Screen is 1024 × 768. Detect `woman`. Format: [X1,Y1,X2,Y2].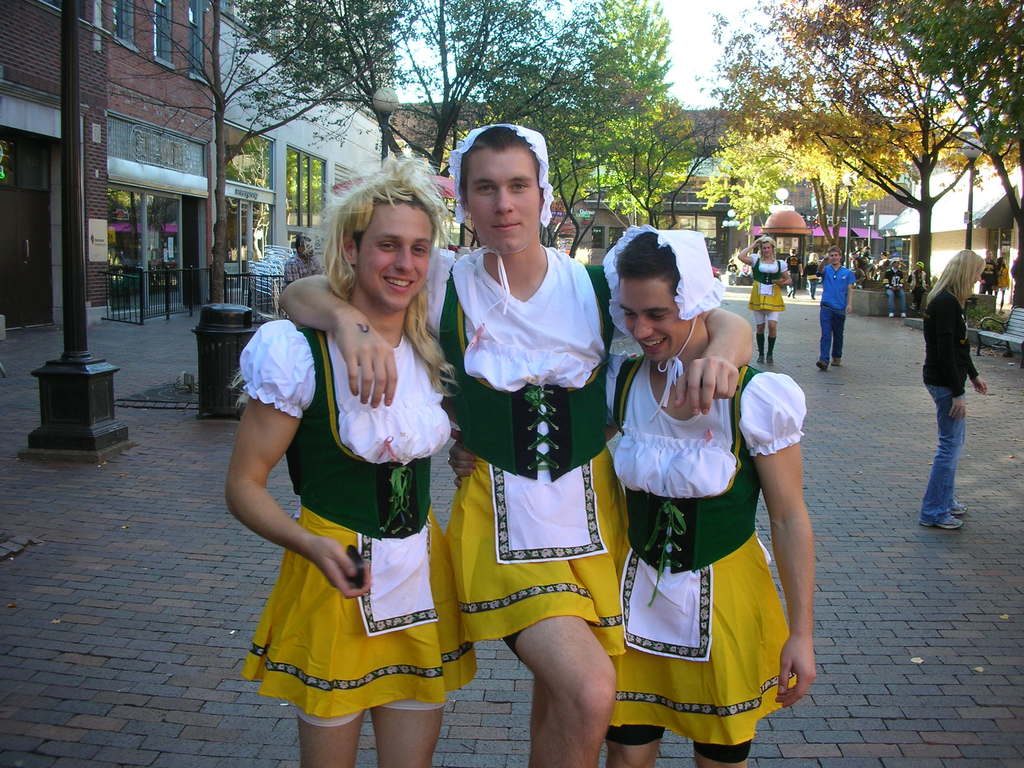
[876,252,890,281].
